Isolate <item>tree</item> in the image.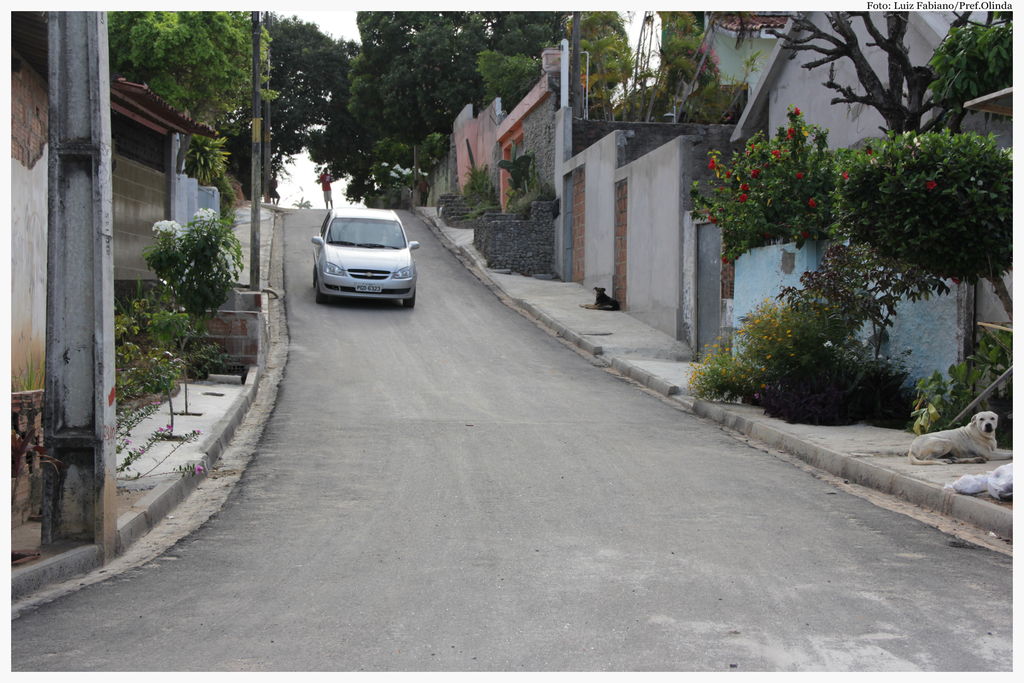
Isolated region: box(236, 14, 344, 199).
